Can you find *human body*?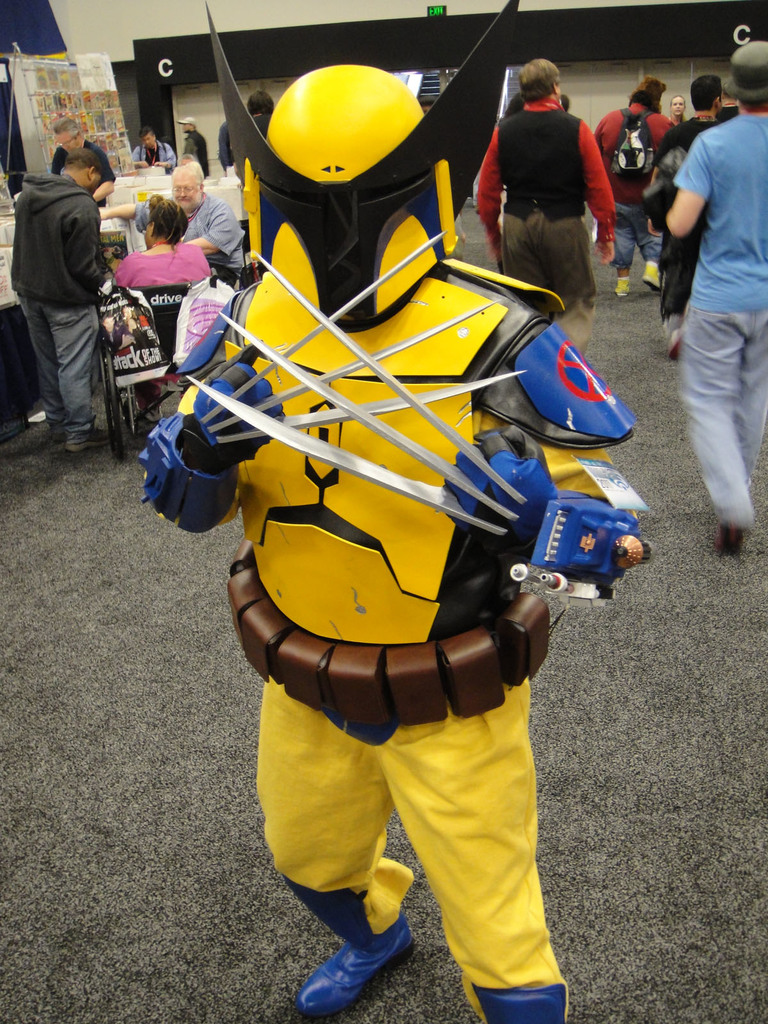
Yes, bounding box: box(647, 73, 723, 362).
